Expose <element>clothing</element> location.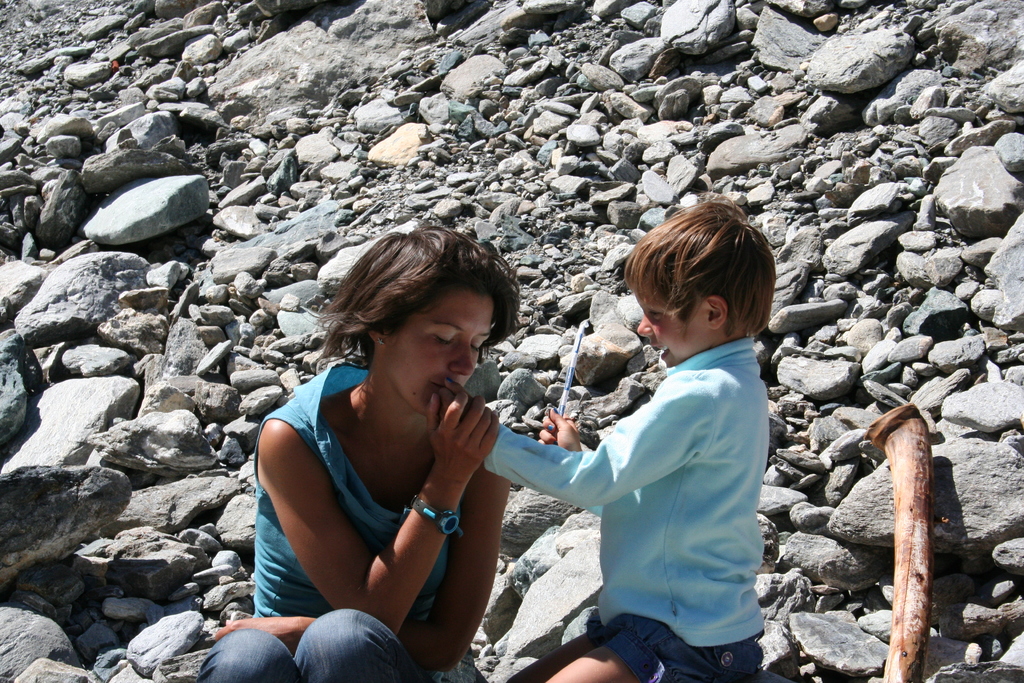
Exposed at (482,339,765,682).
